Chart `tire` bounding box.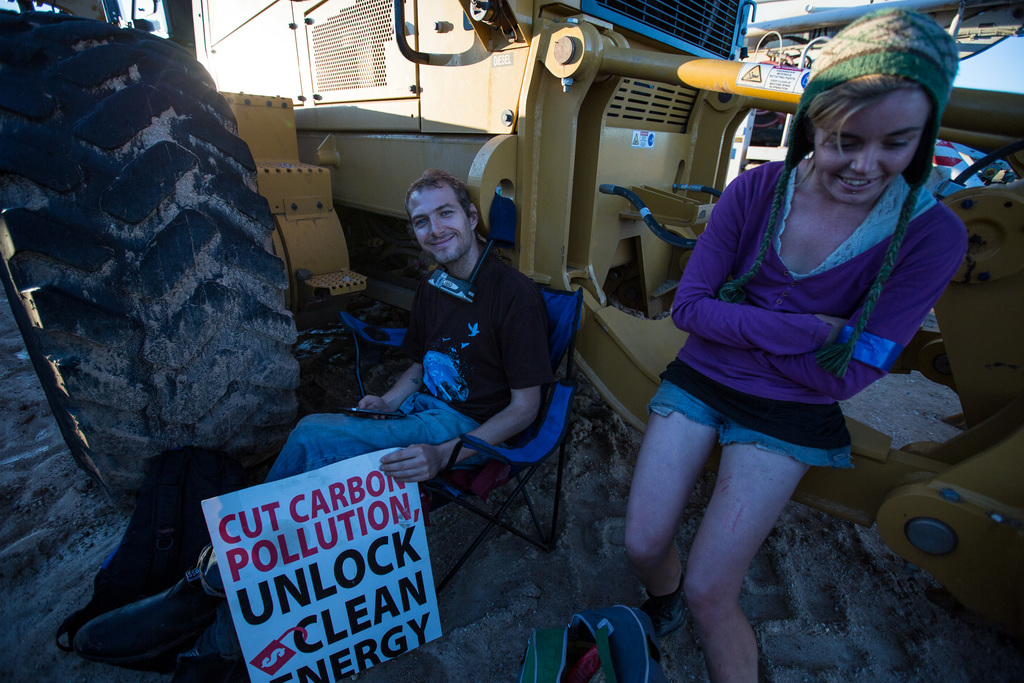
Charted: 0:15:305:501.
